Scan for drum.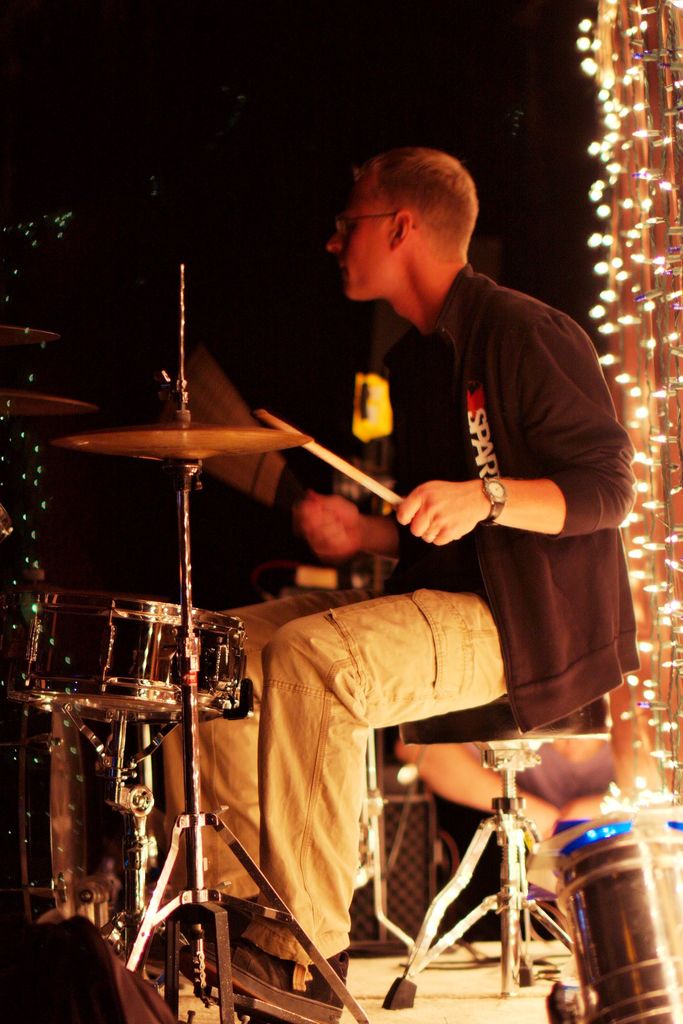
Scan result: x1=0 y1=323 x2=102 y2=424.
